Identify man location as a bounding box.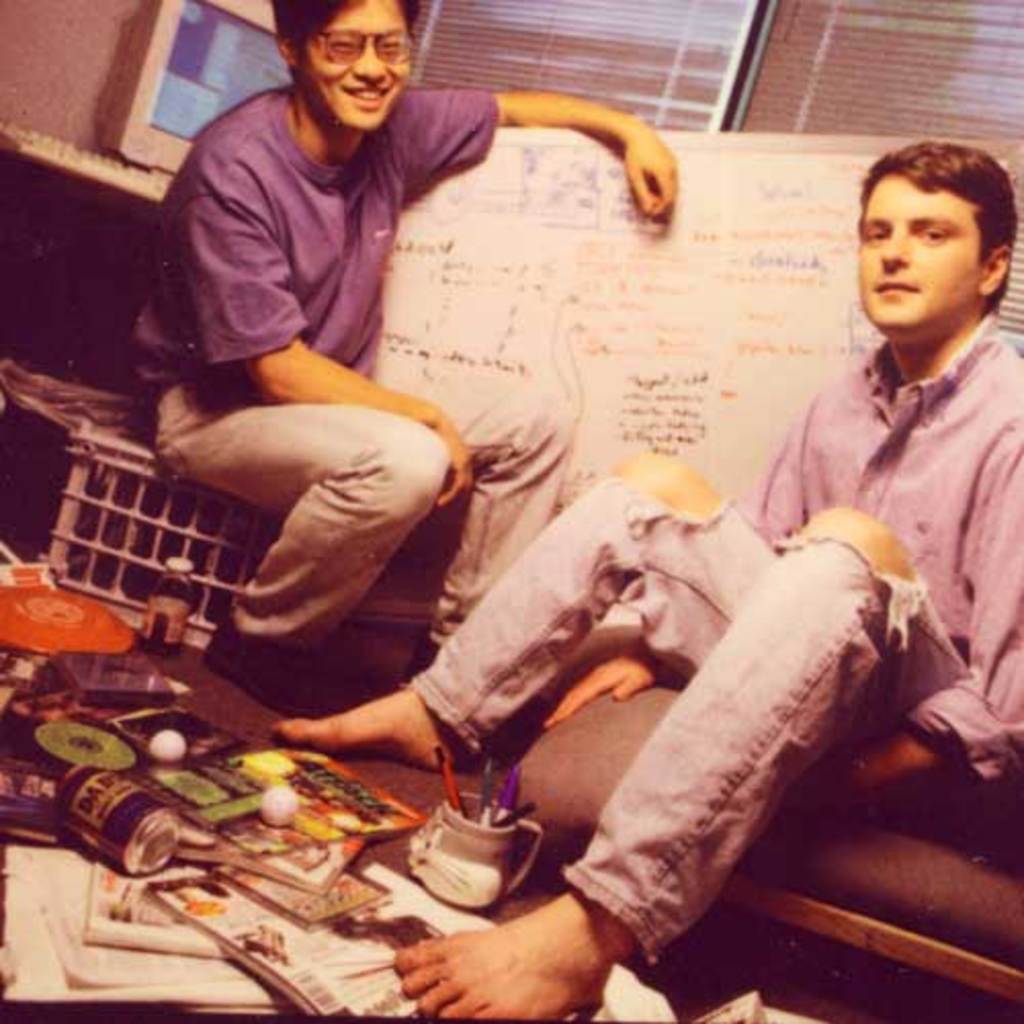
pyautogui.locateOnScreen(70, 31, 664, 709).
